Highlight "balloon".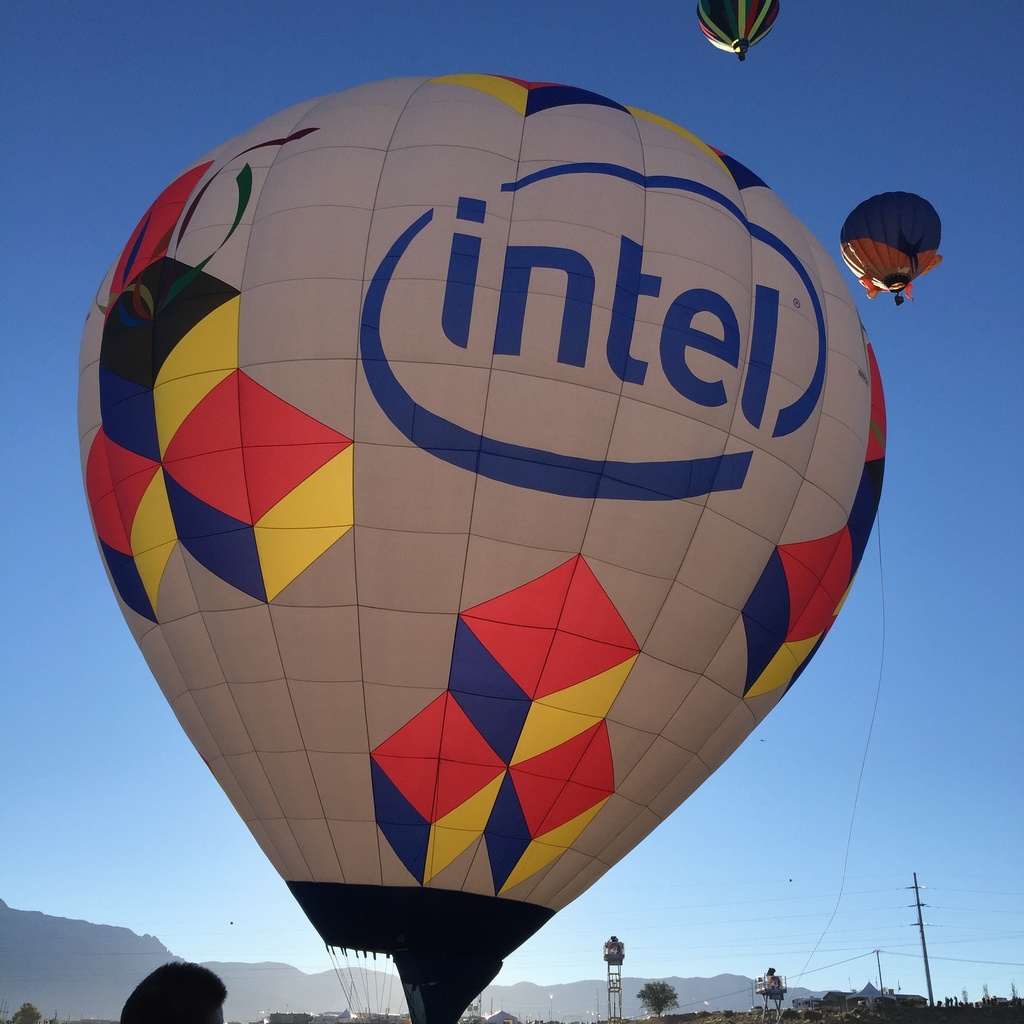
Highlighted region: <box>77,65,888,1023</box>.
